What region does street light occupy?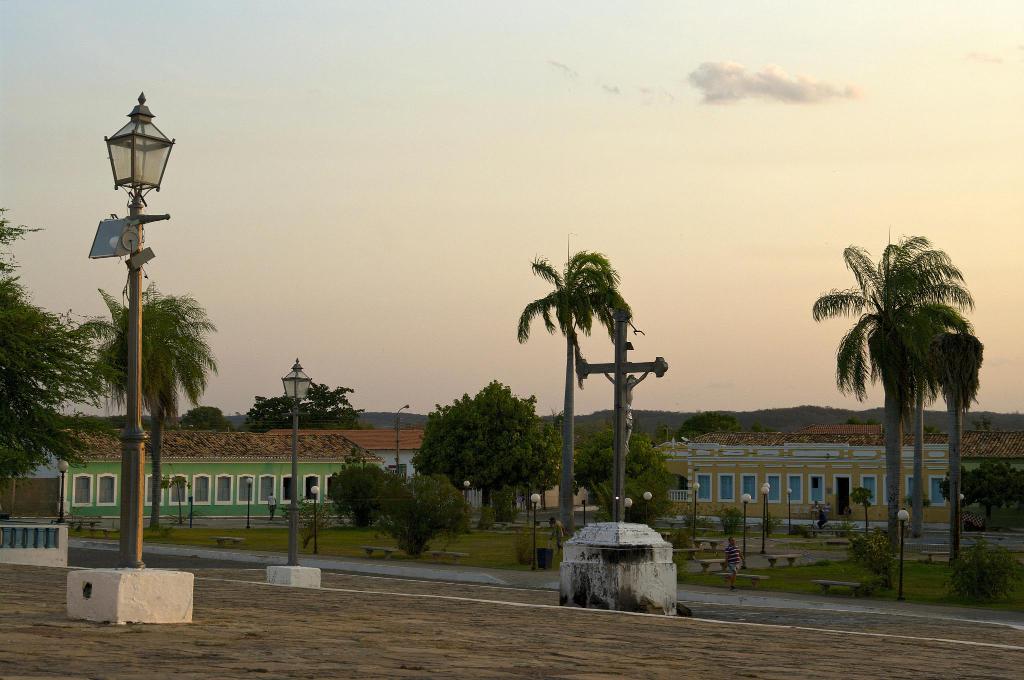
[x1=244, y1=476, x2=253, y2=528].
